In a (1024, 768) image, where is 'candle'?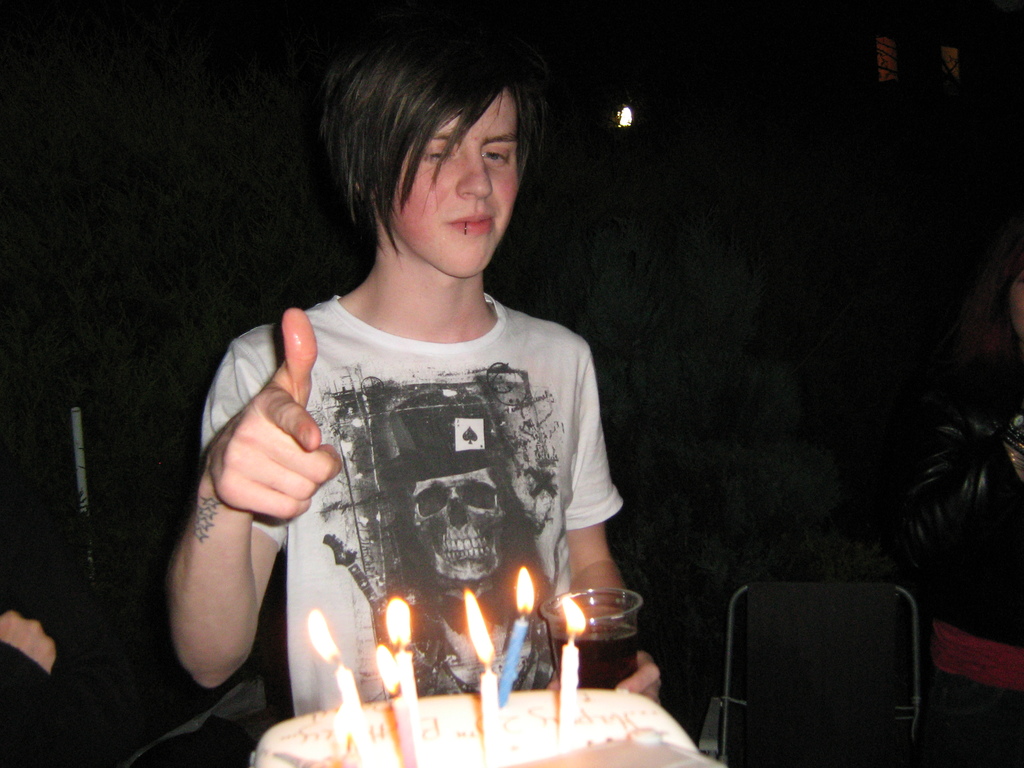
bbox=[310, 607, 374, 767].
